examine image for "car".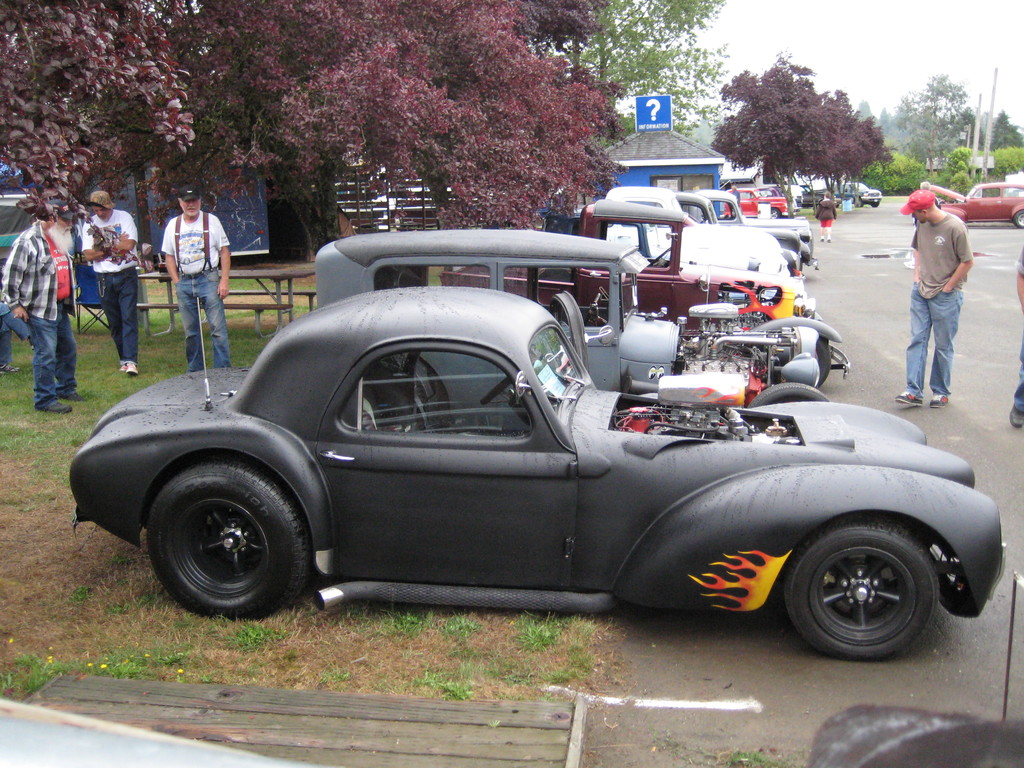
Examination result: 924/181/1023/228.
